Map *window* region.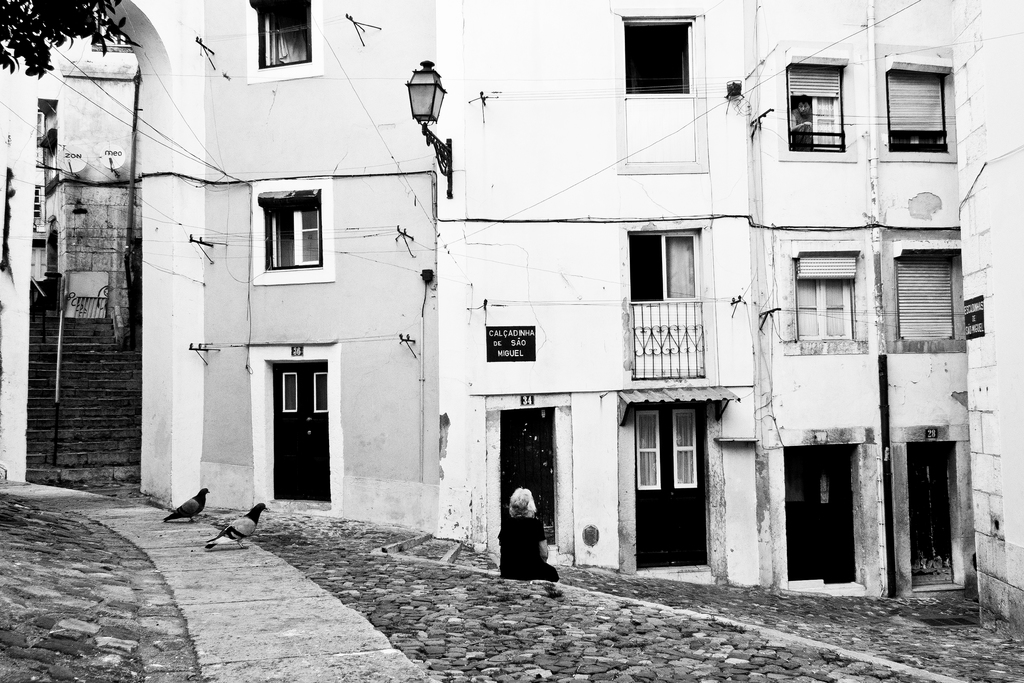
Mapped to (246, 179, 333, 300).
